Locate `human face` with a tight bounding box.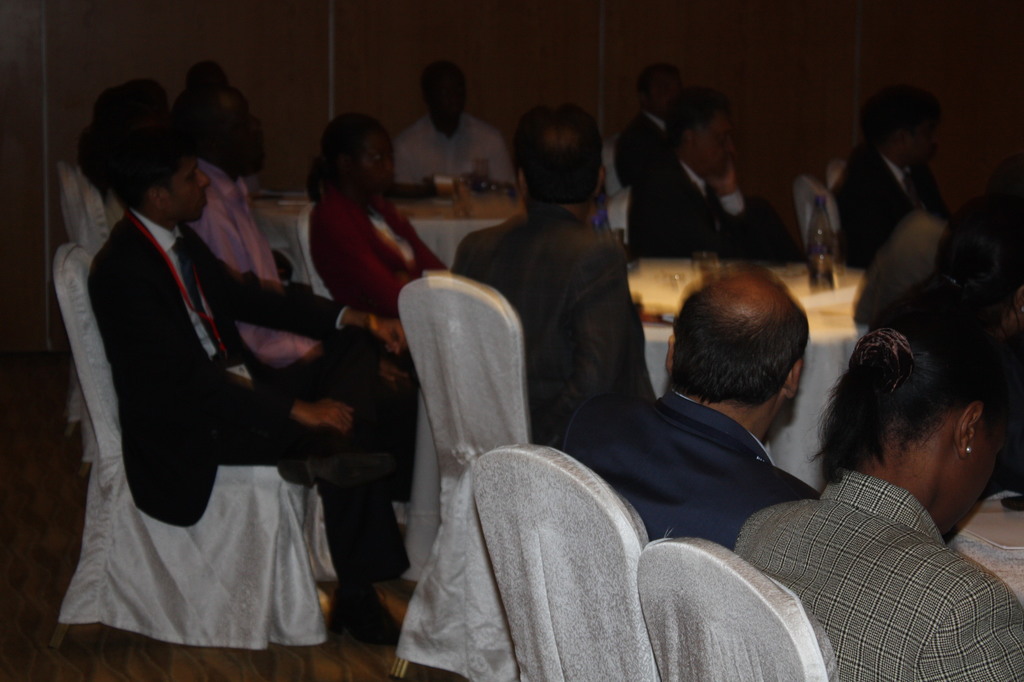
[x1=656, y1=77, x2=680, y2=117].
